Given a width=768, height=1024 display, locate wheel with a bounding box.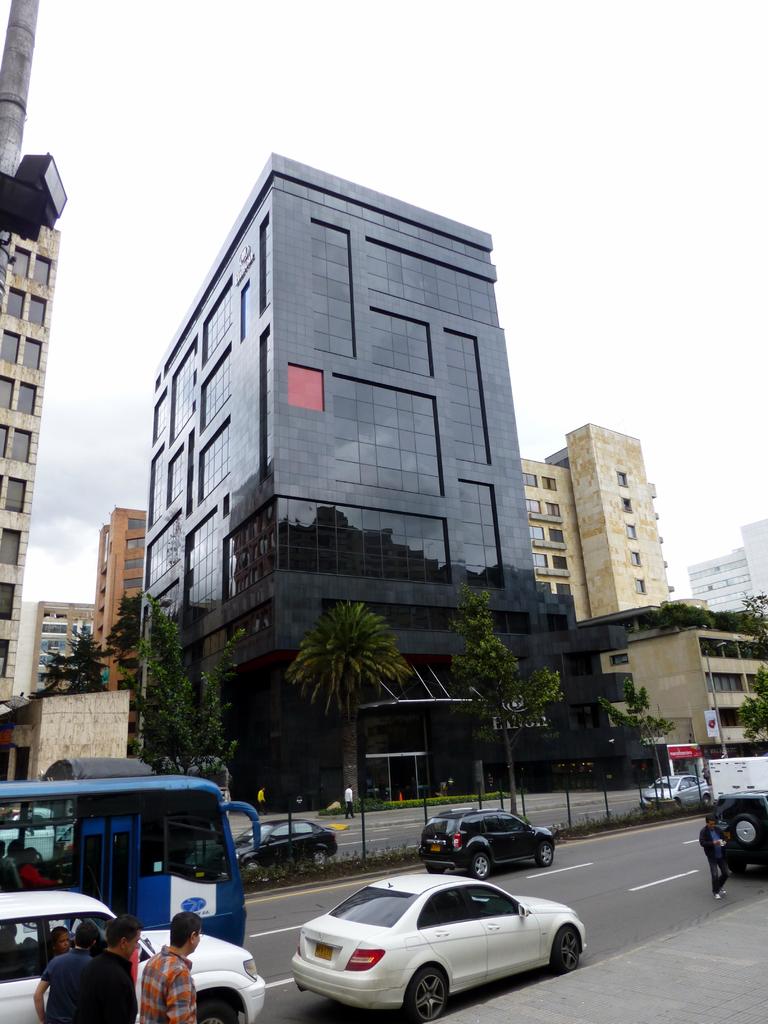
Located: [left=196, top=1000, right=231, bottom=1023].
